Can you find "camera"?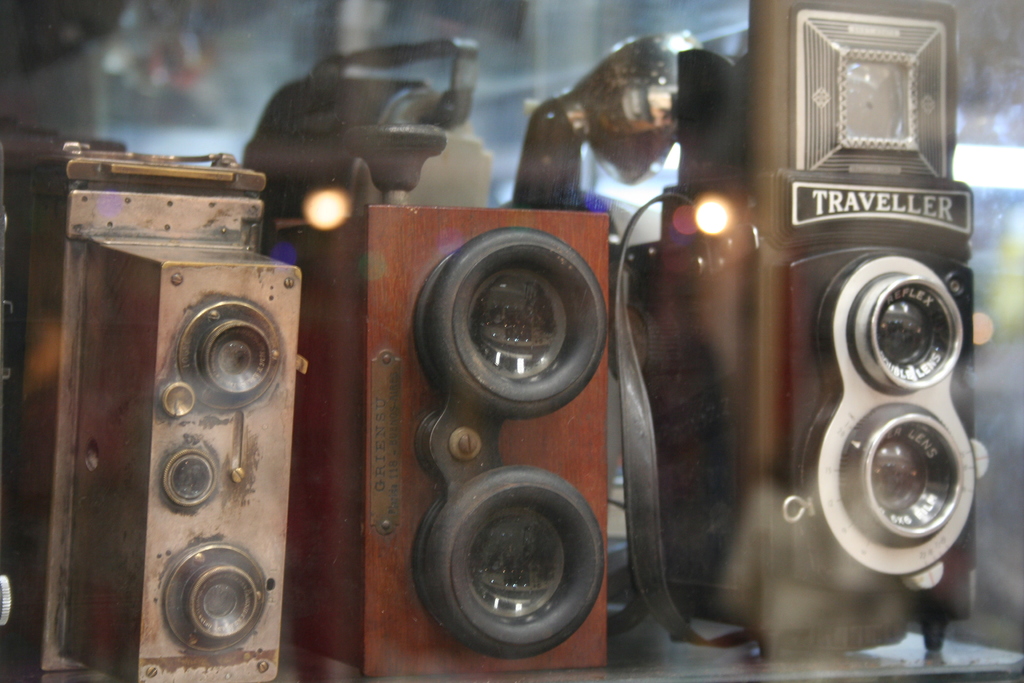
Yes, bounding box: (left=611, top=0, right=977, bottom=666).
